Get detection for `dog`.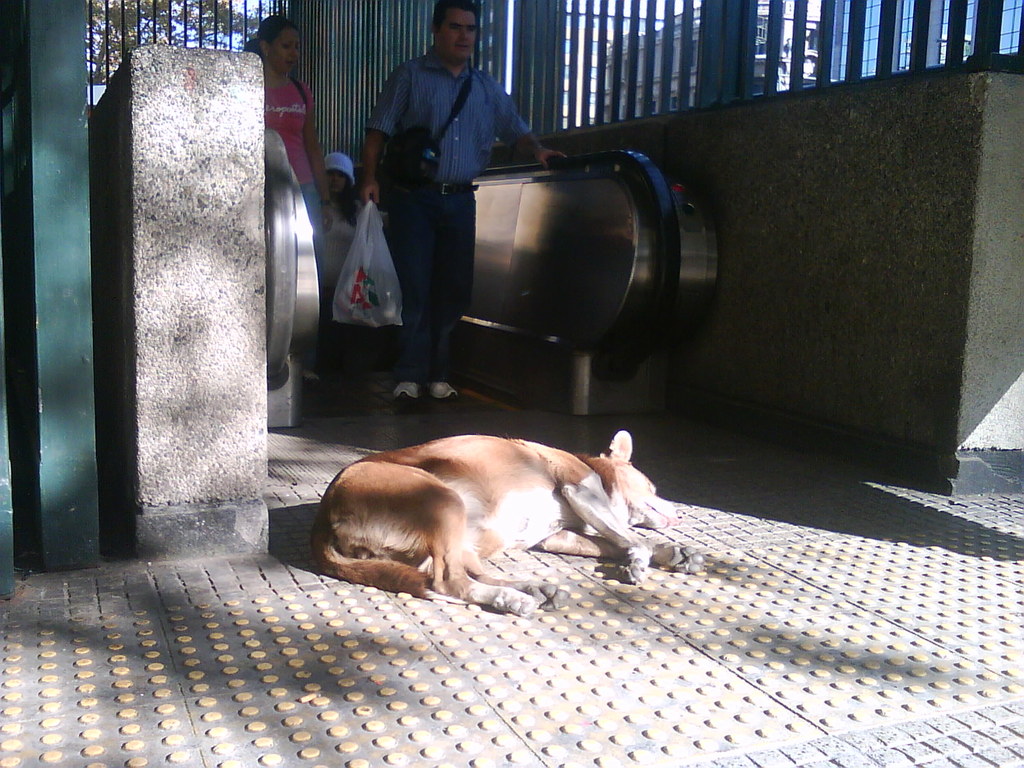
Detection: x1=305, y1=431, x2=703, y2=616.
